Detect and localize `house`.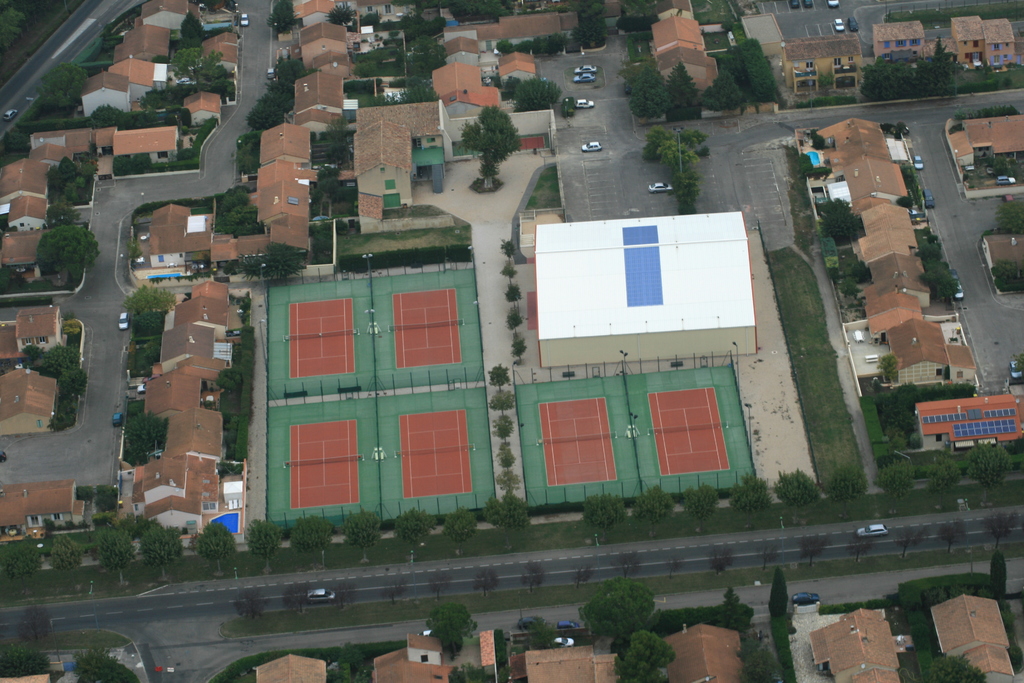
Localized at (131, 0, 200, 32).
